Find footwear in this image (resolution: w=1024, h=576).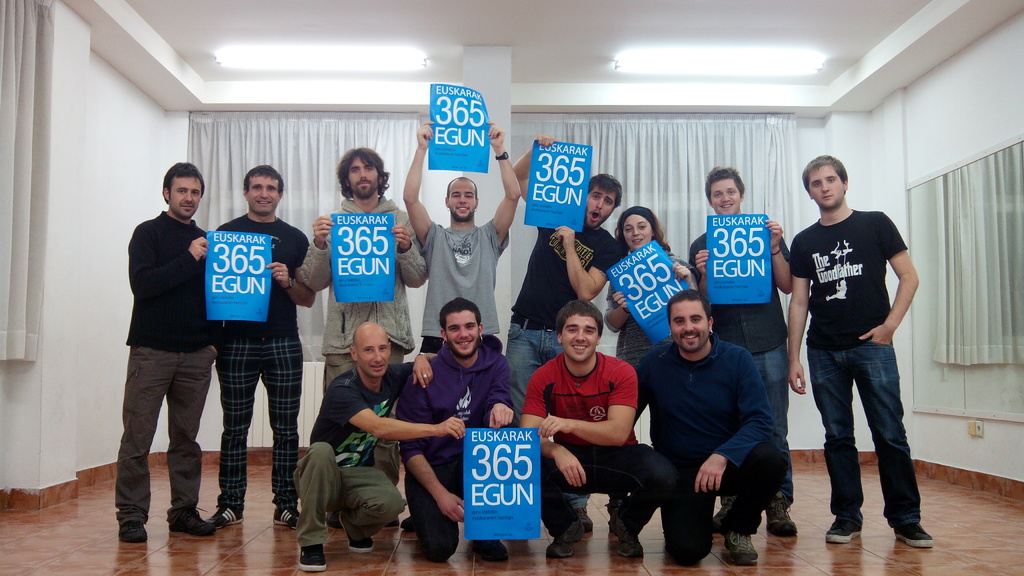
bbox(271, 504, 303, 532).
